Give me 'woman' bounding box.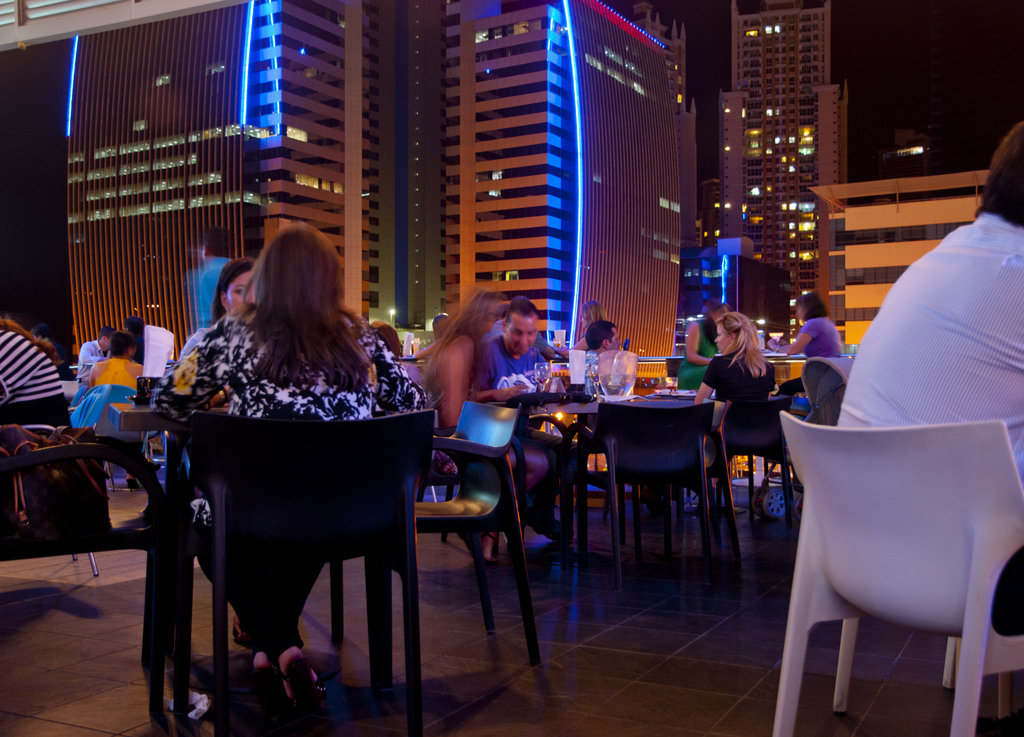
box=[179, 260, 255, 355].
